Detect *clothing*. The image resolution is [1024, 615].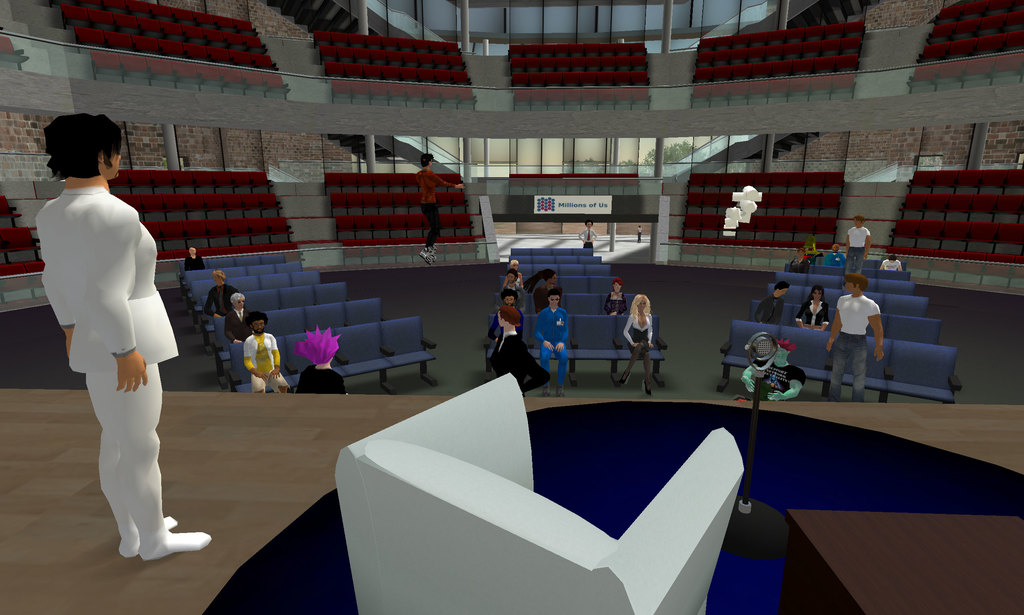
(x1=620, y1=314, x2=652, y2=386).
